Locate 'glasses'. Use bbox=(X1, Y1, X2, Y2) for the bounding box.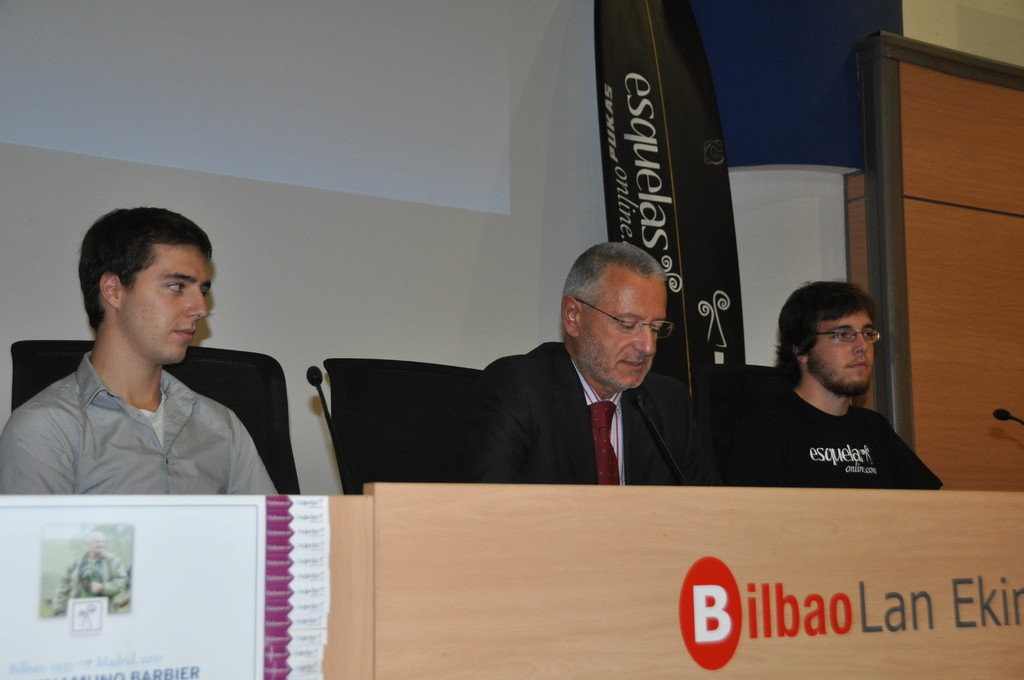
bbox=(804, 328, 883, 341).
